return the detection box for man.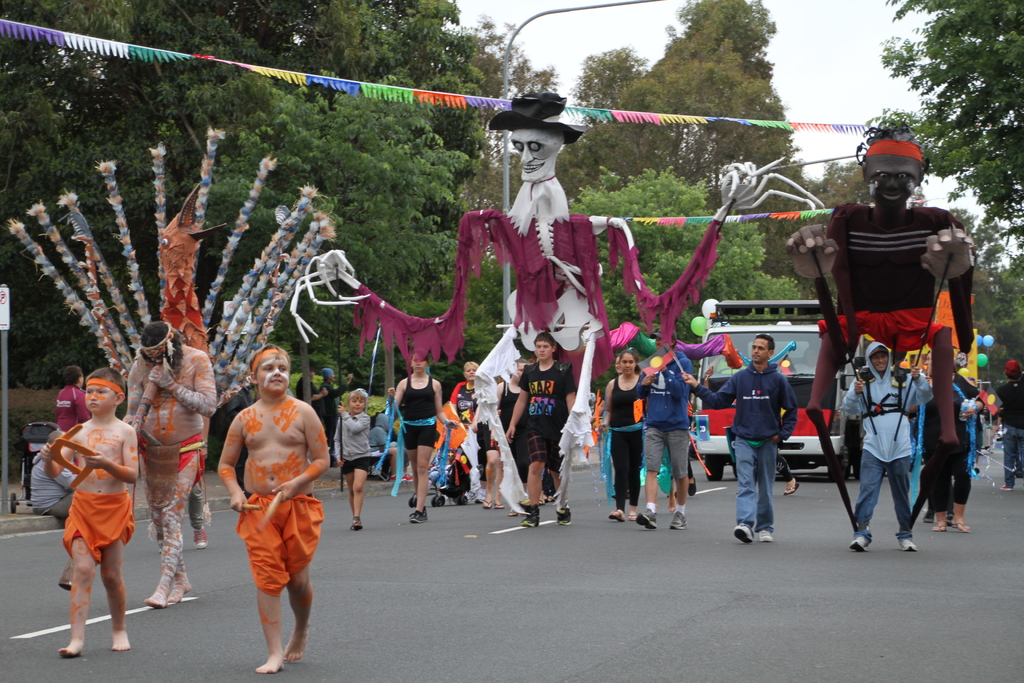
l=122, t=320, r=216, b=610.
